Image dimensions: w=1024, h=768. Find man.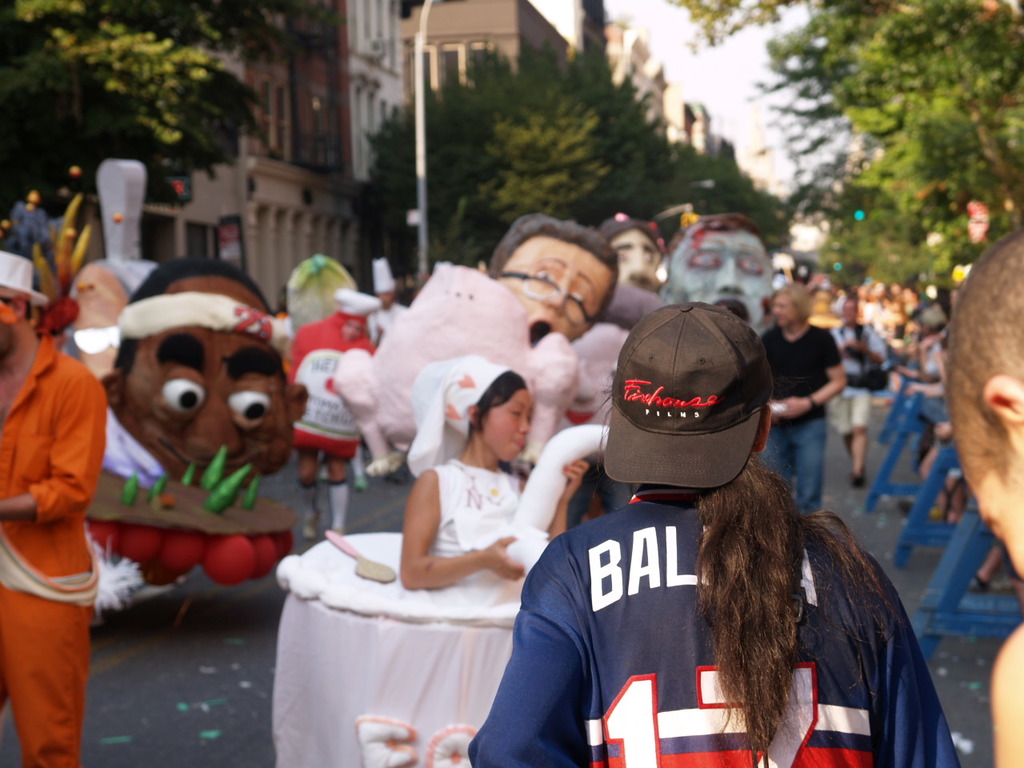
{"left": 948, "top": 230, "right": 1023, "bottom": 767}.
